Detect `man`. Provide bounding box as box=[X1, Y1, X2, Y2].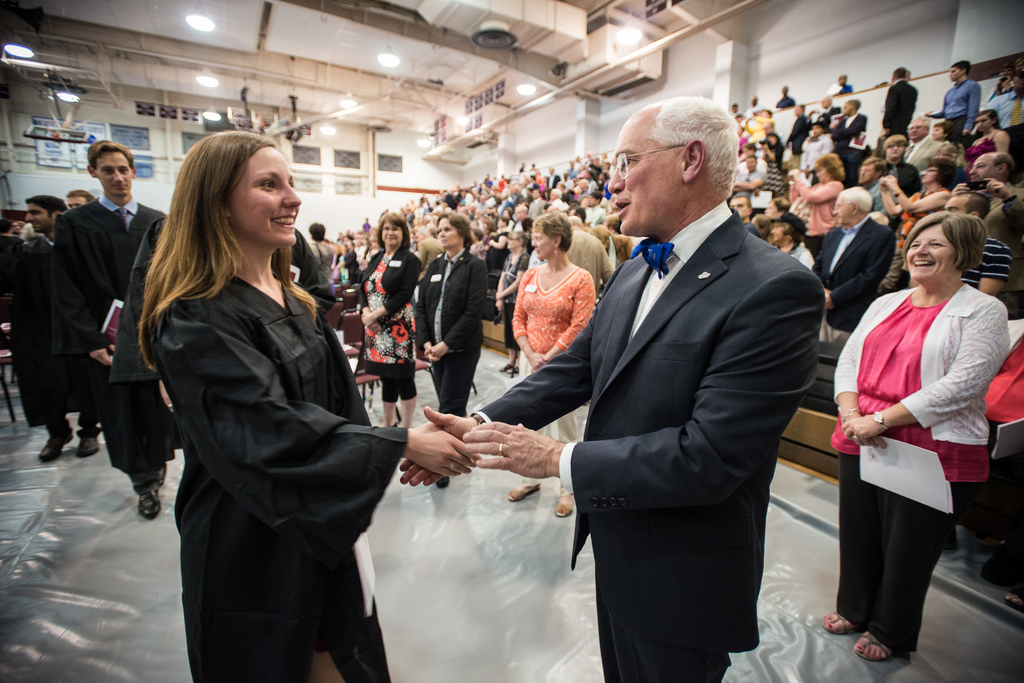
box=[65, 189, 92, 210].
